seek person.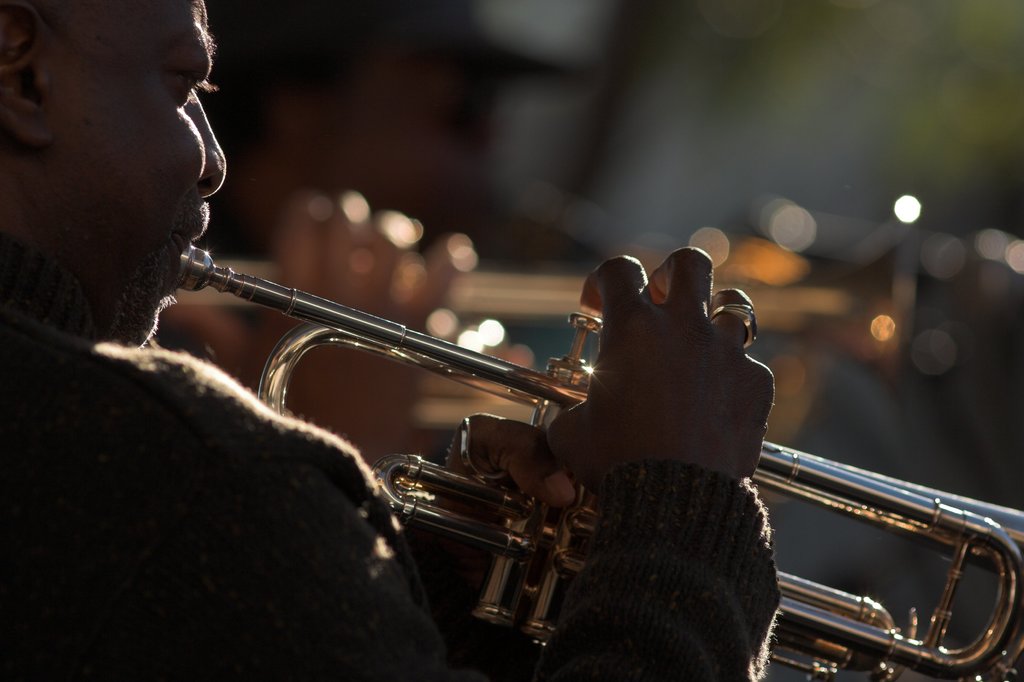
box(162, 187, 543, 459).
